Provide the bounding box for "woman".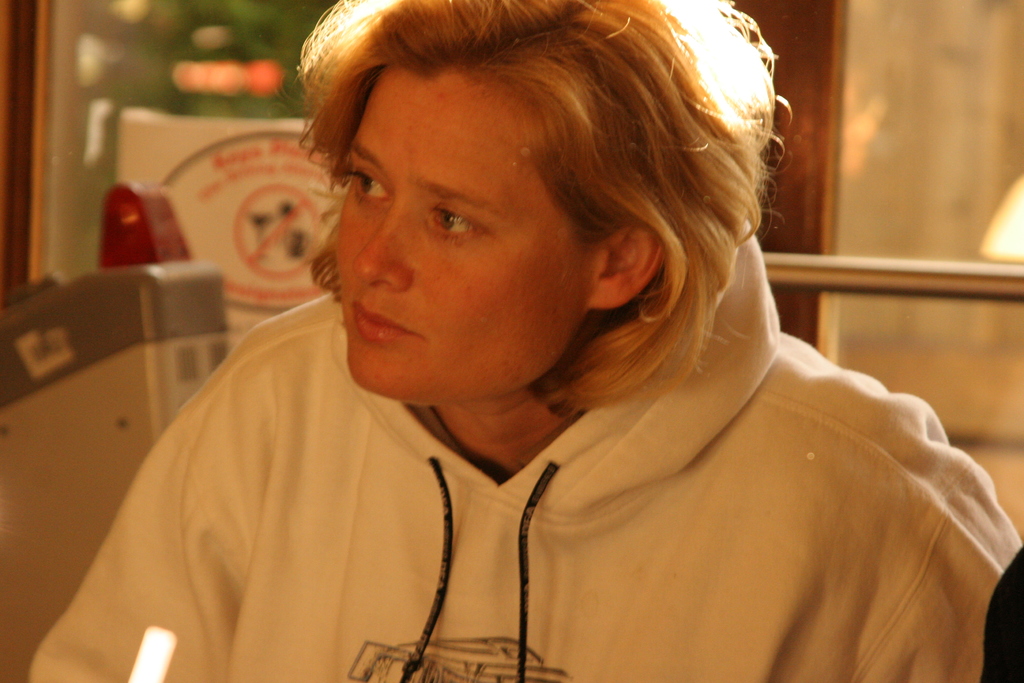
Rect(16, 0, 1017, 682).
